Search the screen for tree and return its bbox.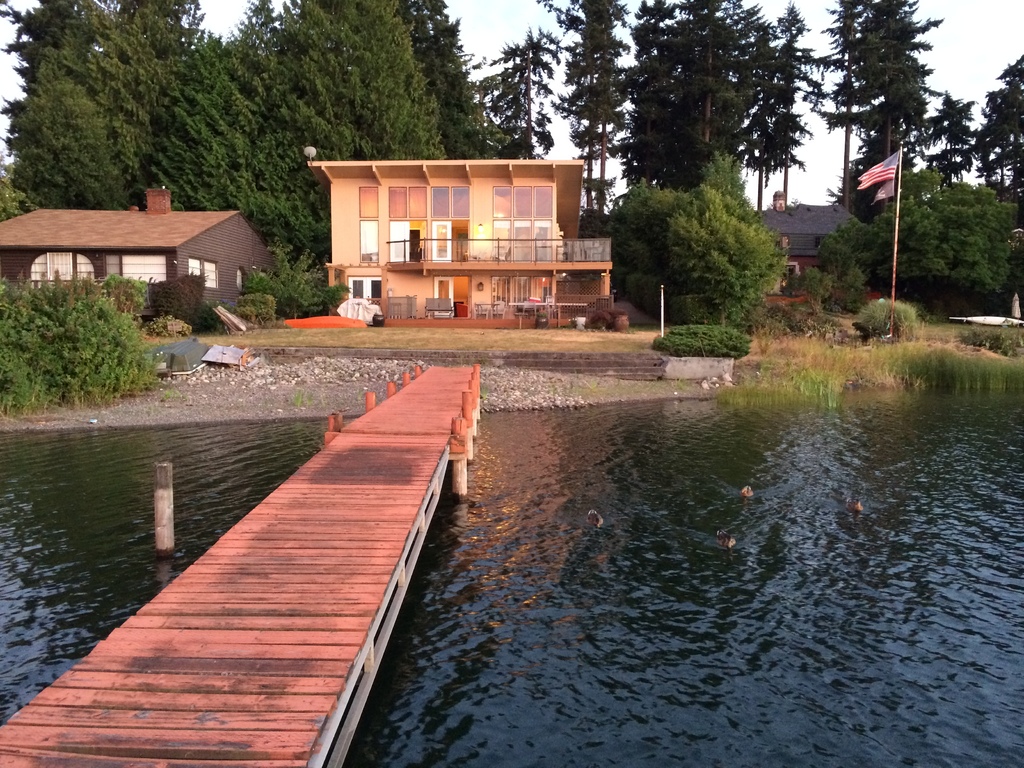
Found: x1=530 y1=0 x2=629 y2=213.
